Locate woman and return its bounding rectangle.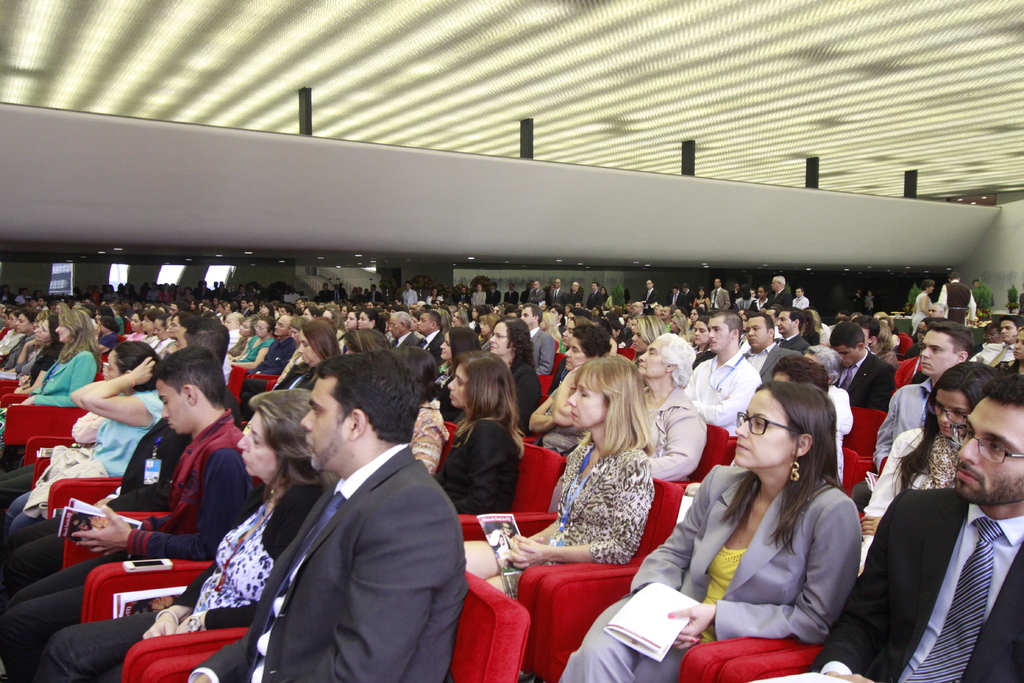
{"left": 345, "top": 329, "right": 384, "bottom": 352}.
